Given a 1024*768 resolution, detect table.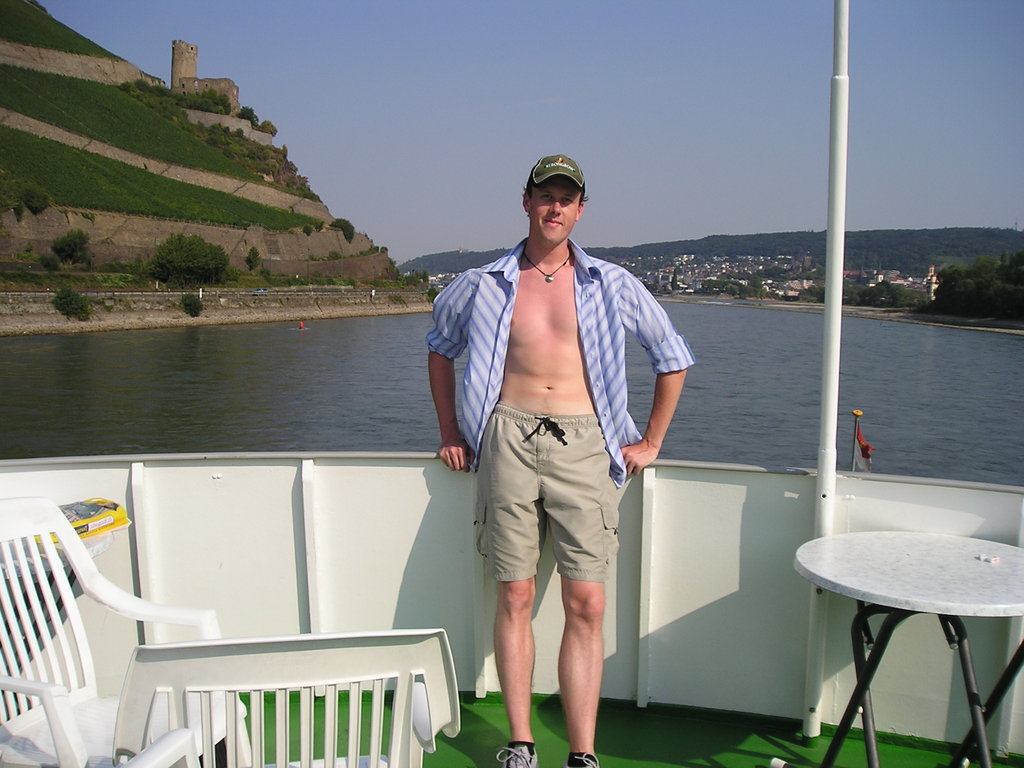
797 504 1023 748.
